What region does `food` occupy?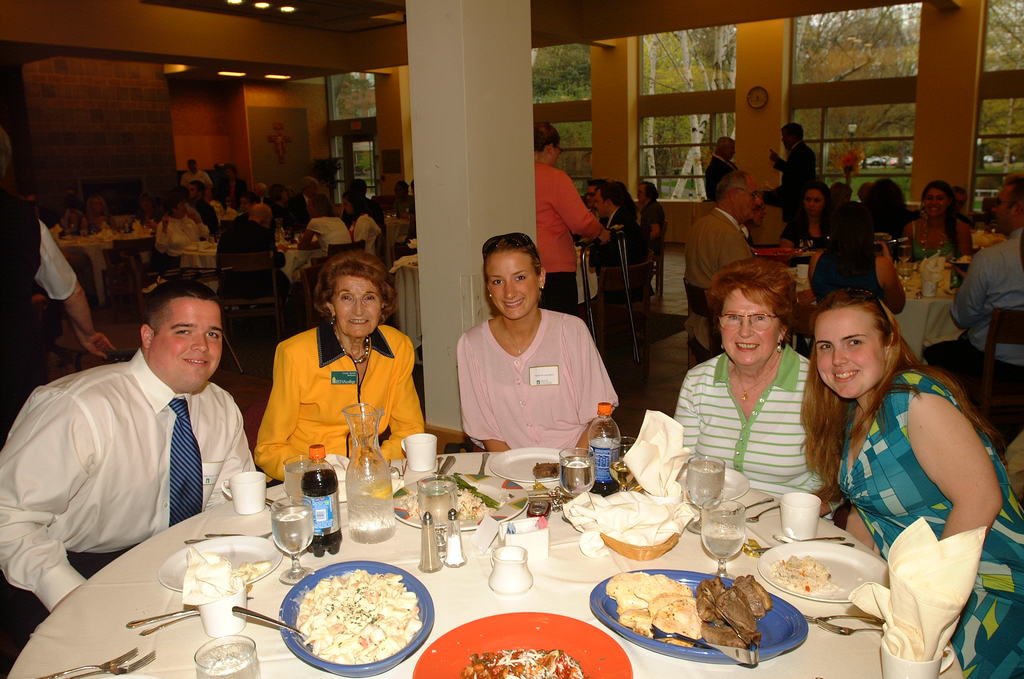
x1=301 y1=580 x2=419 y2=660.
